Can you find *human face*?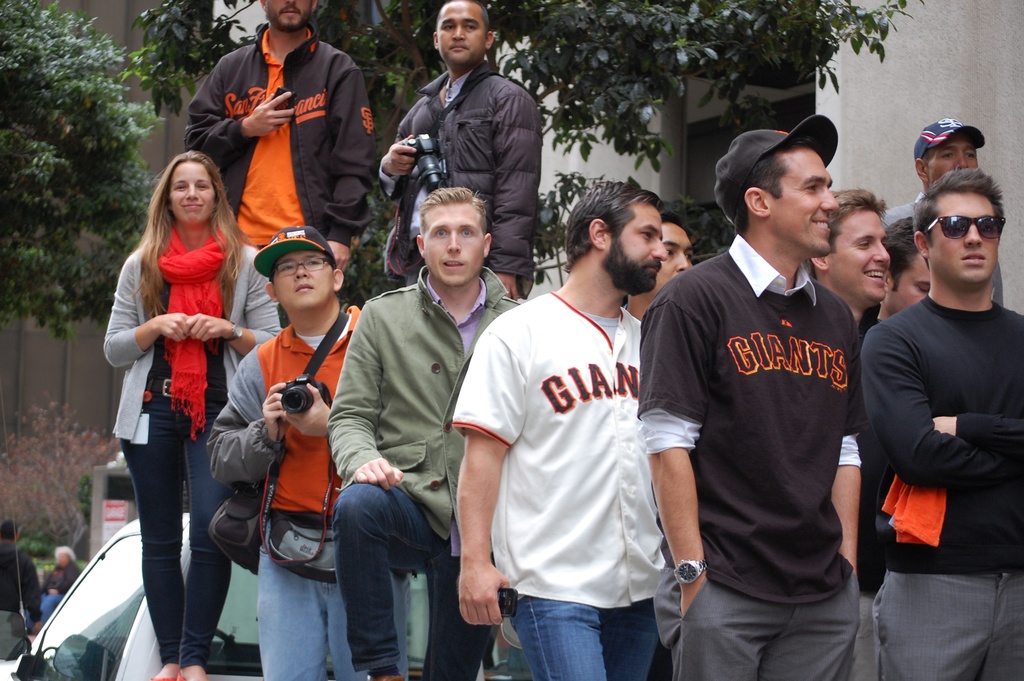
Yes, bounding box: Rect(610, 206, 666, 293).
